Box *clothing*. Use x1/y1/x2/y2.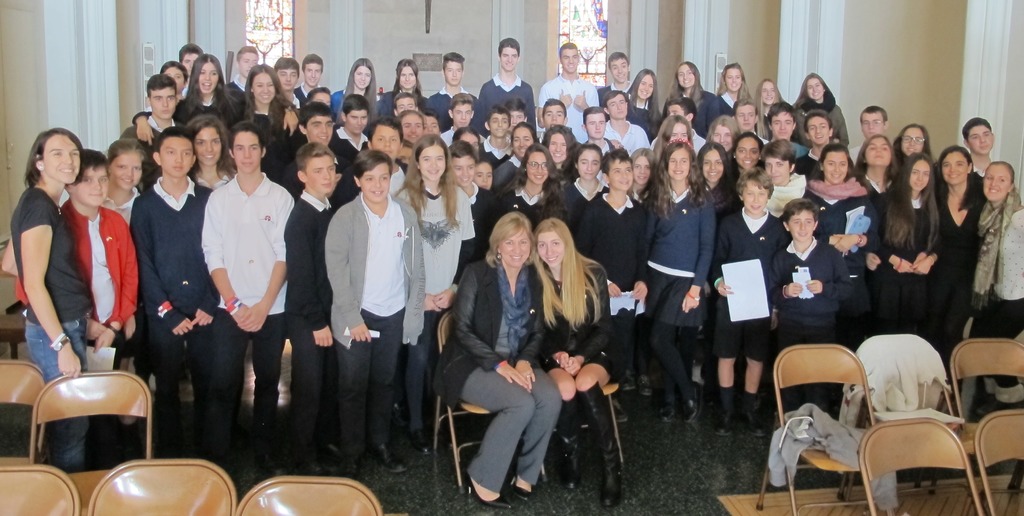
538/255/620/376.
